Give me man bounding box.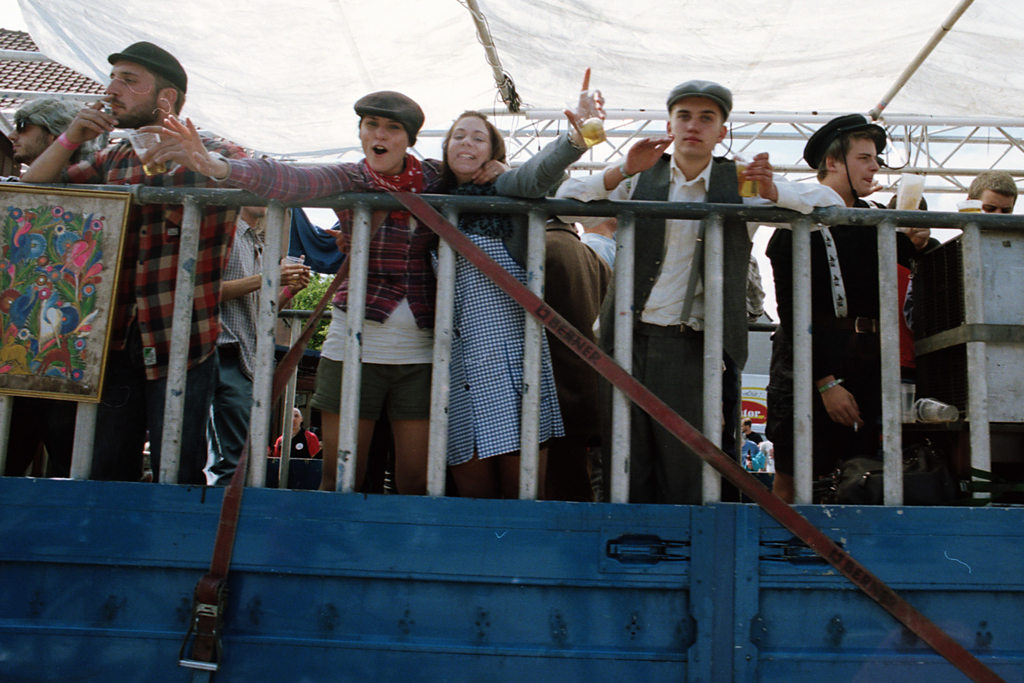
<region>545, 78, 844, 502</region>.
